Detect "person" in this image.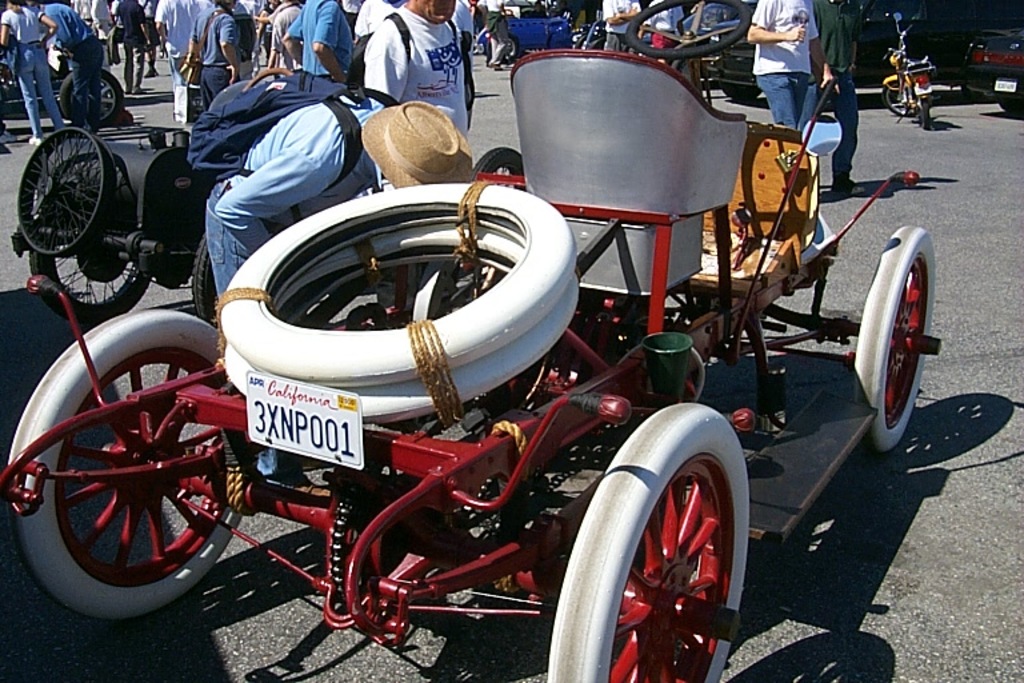
Detection: <box>176,0,241,107</box>.
